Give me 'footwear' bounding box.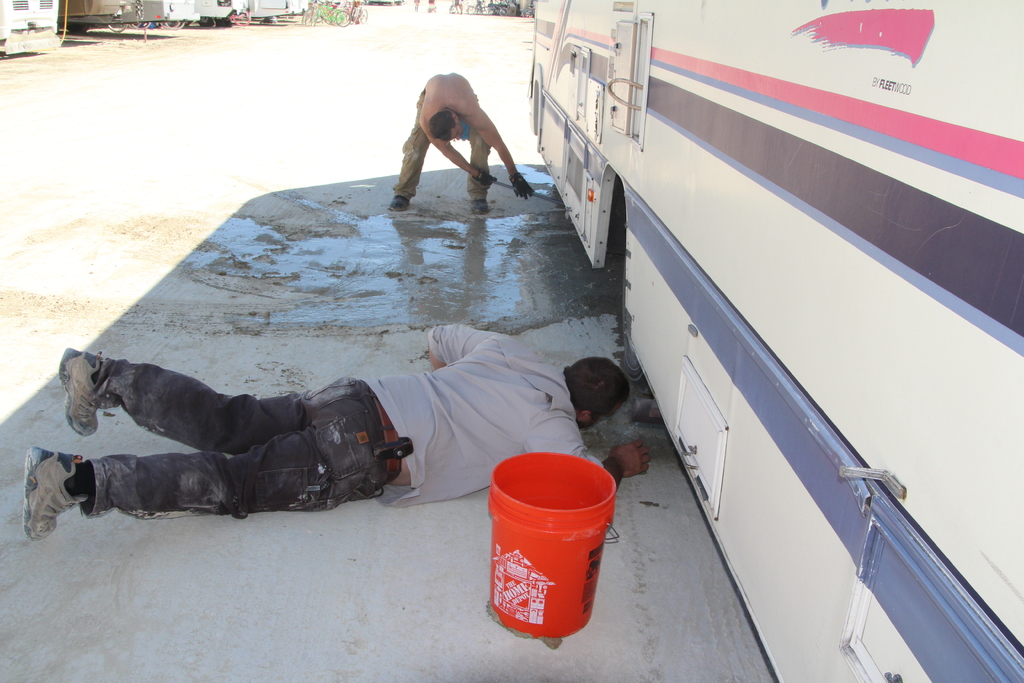
<bbox>10, 460, 89, 536</bbox>.
